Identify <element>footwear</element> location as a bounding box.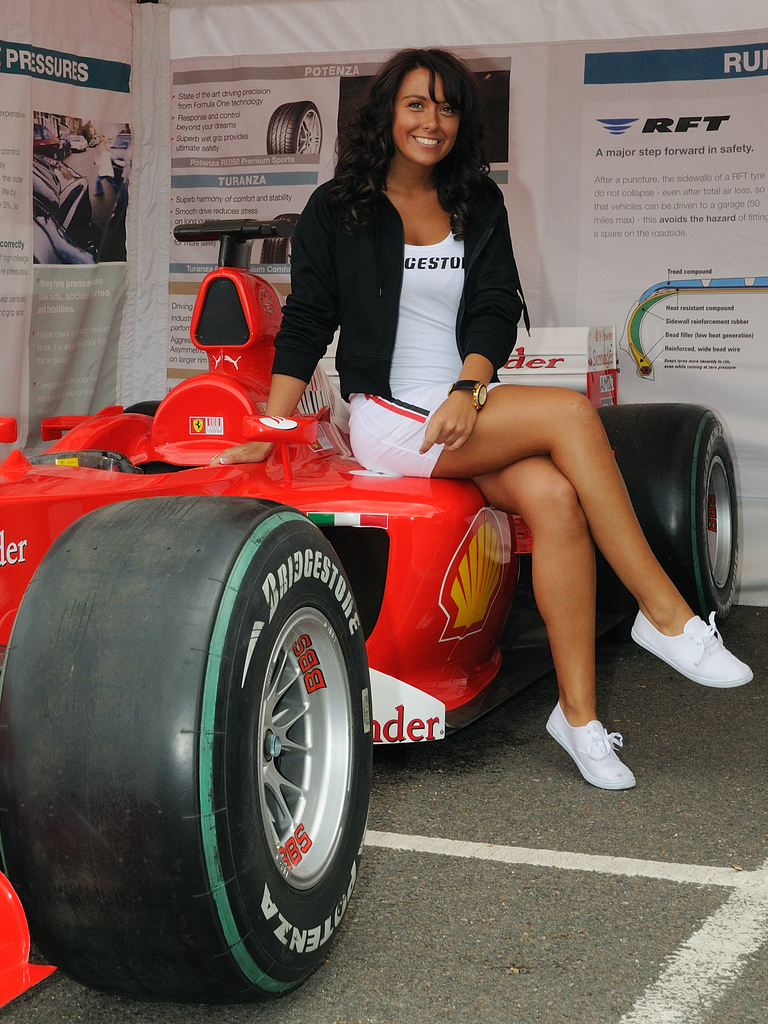
{"left": 556, "top": 712, "right": 650, "bottom": 791}.
